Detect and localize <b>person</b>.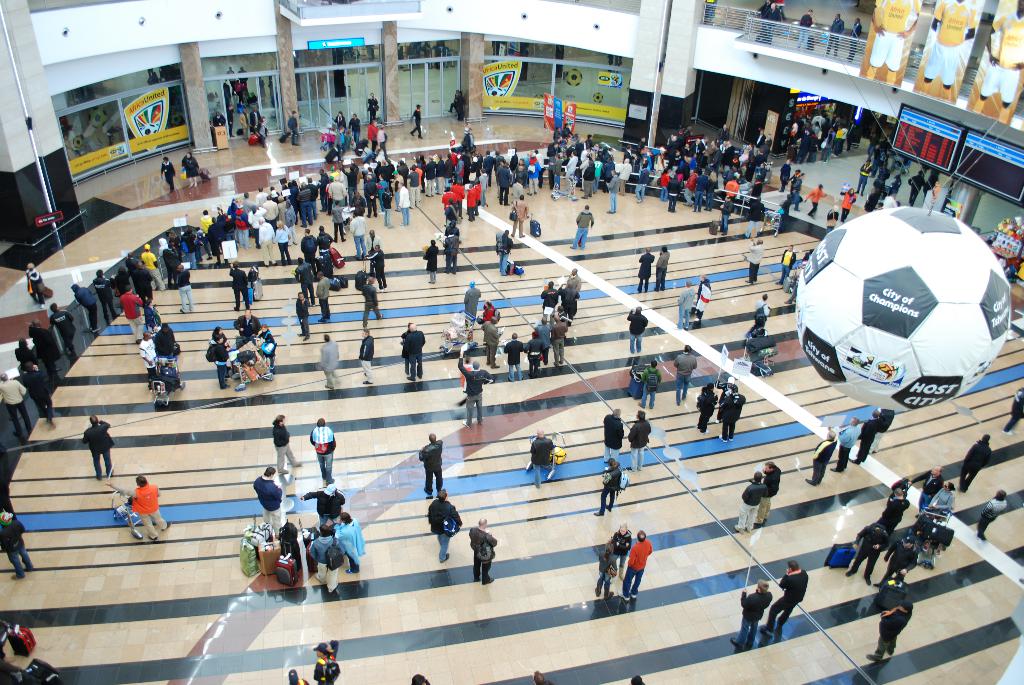
Localized at l=636, t=251, r=655, b=288.
